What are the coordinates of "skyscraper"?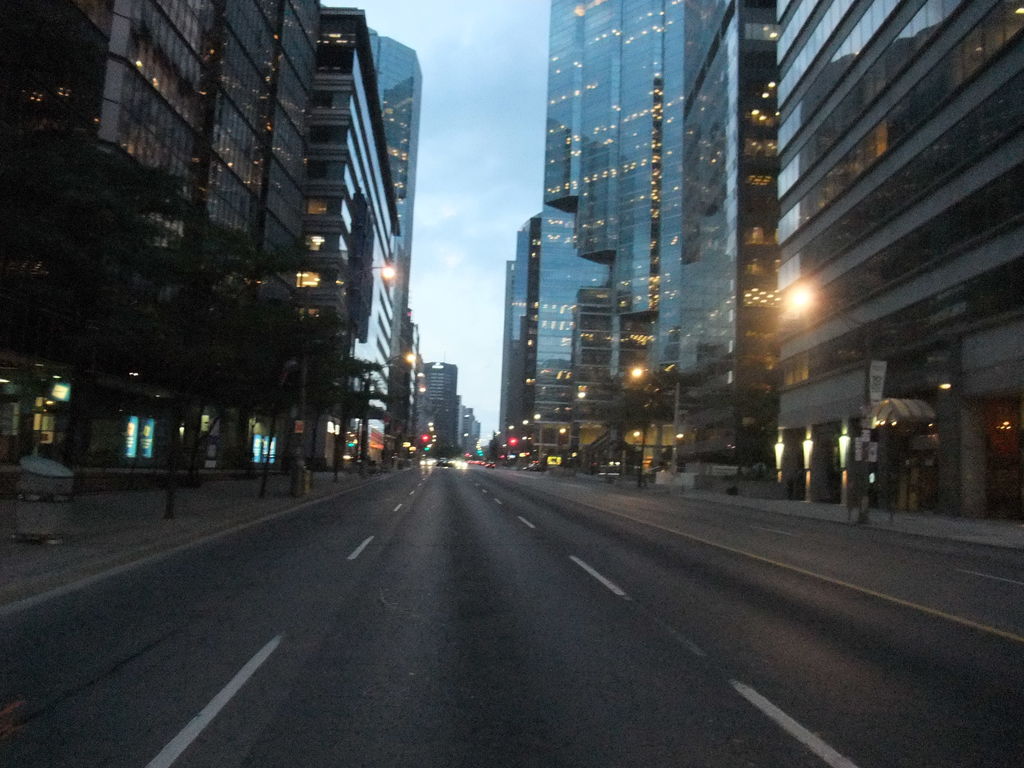
[left=414, top=360, right=465, bottom=461].
